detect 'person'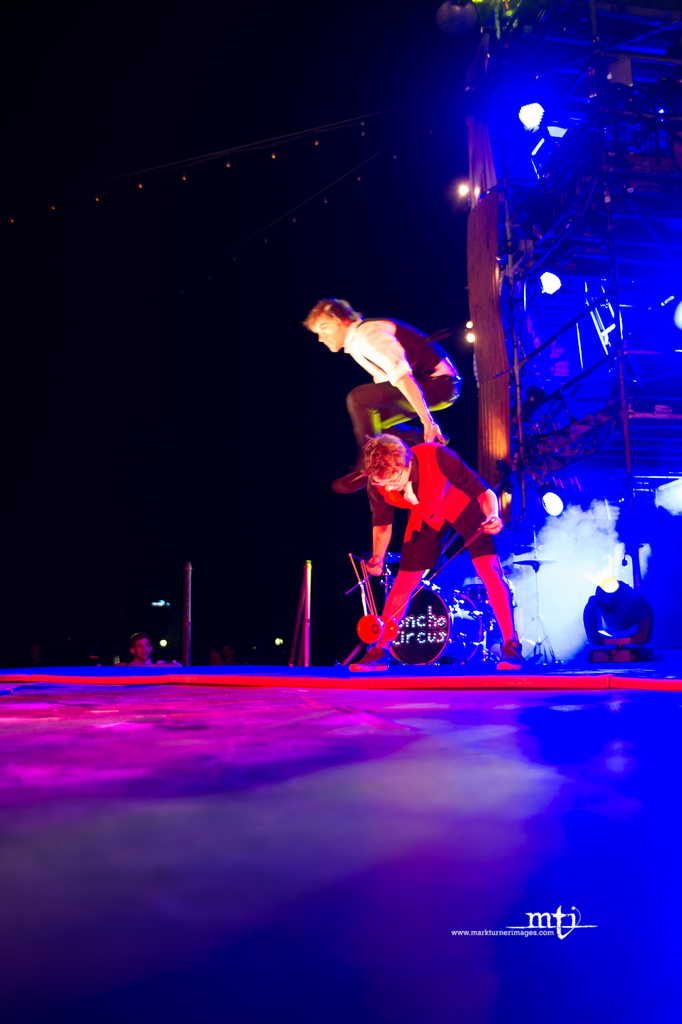
303 293 460 491
